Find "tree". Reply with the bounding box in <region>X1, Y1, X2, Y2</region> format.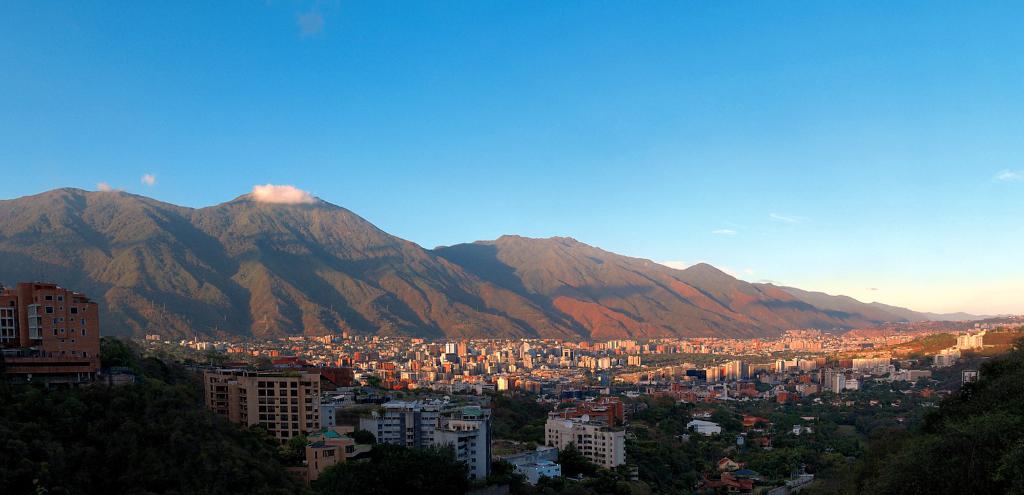
<region>340, 428, 378, 444</region>.
